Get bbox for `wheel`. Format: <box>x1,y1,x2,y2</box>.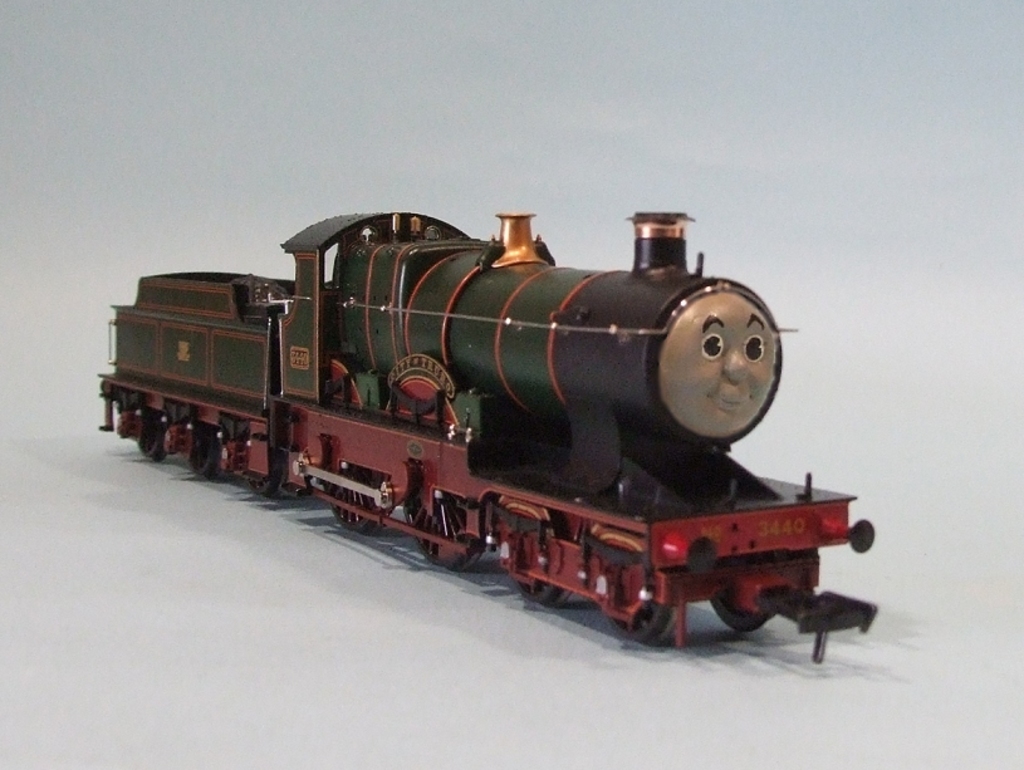
<box>501,507,569,604</box>.
